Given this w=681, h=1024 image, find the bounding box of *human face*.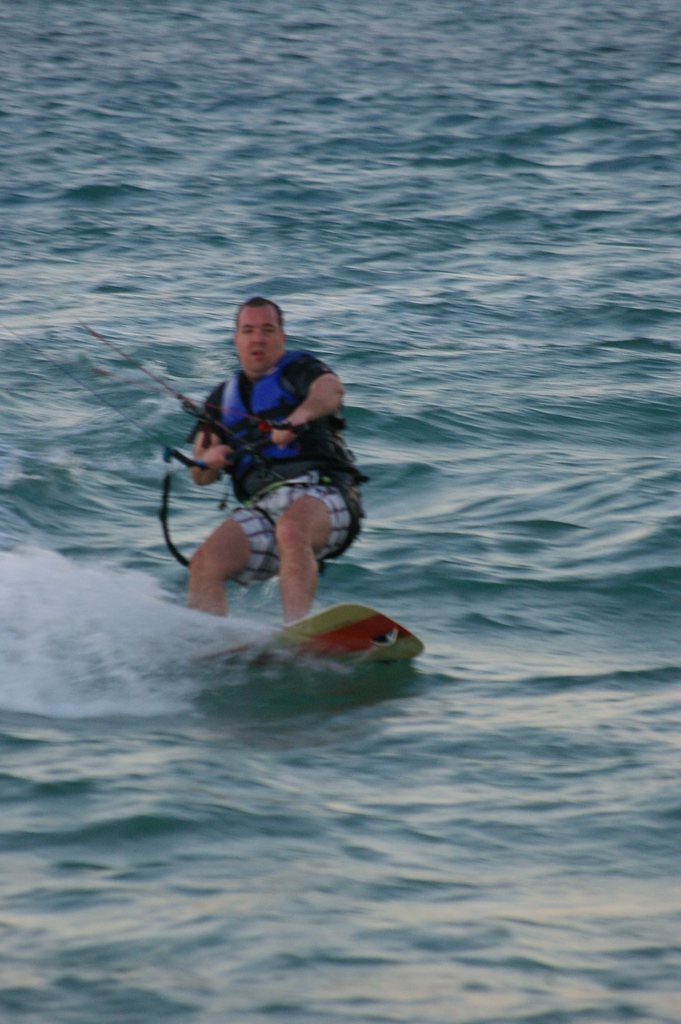
bbox=(232, 301, 284, 368).
